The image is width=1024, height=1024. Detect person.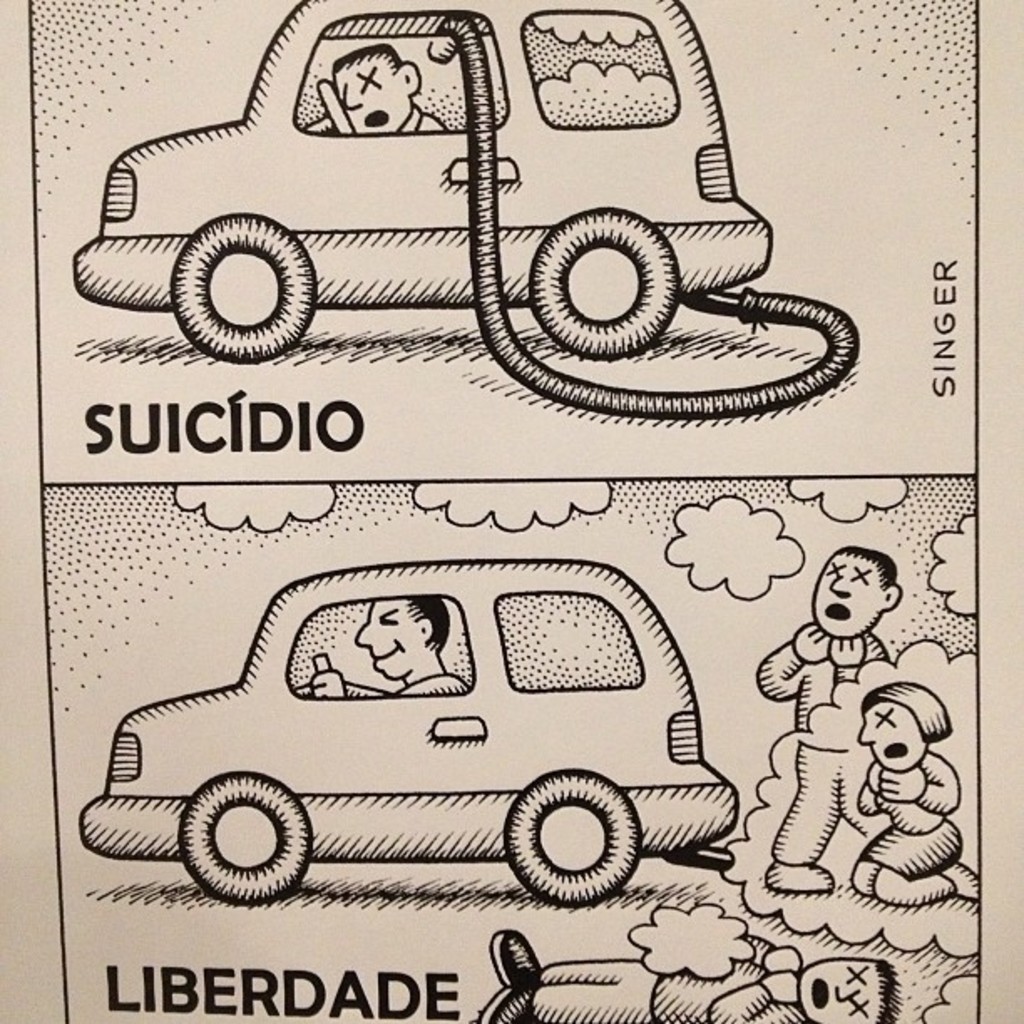
Detection: {"left": 303, "top": 589, "right": 470, "bottom": 706}.
